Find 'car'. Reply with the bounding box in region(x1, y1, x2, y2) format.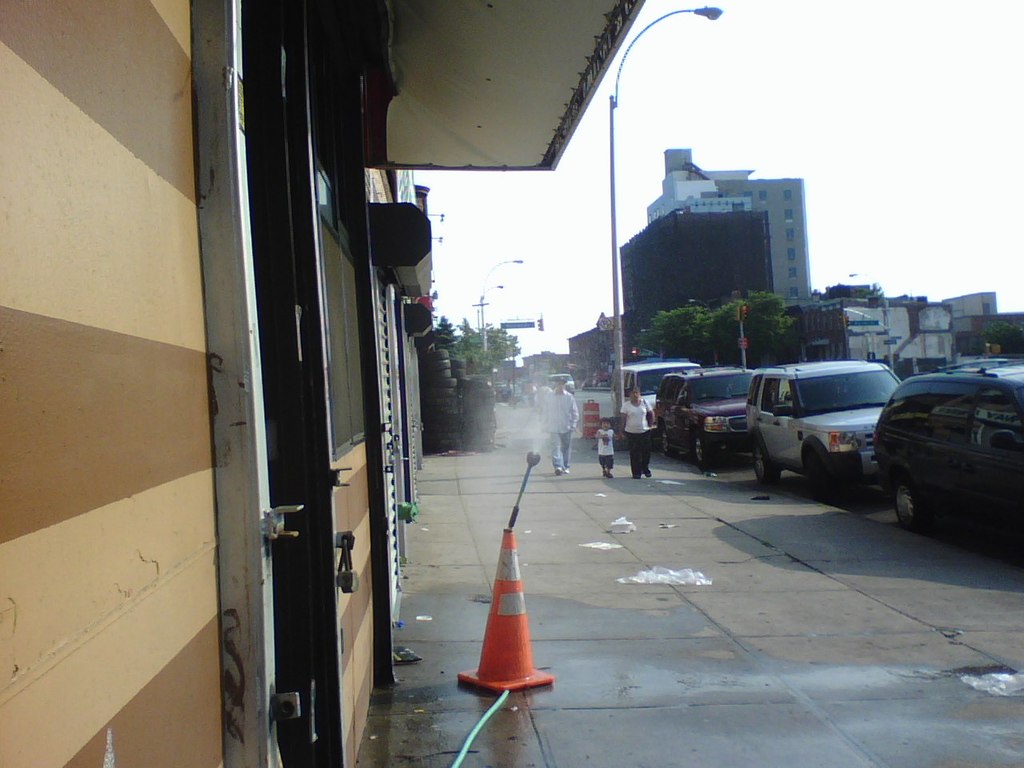
region(855, 358, 1019, 546).
